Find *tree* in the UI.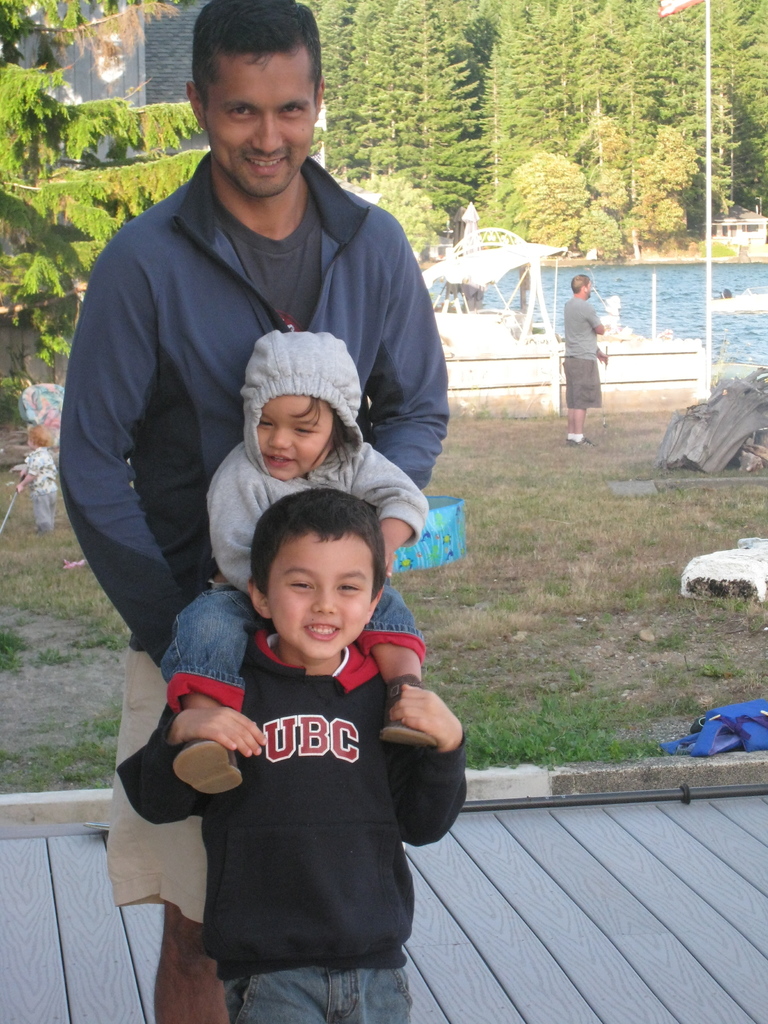
UI element at (x1=0, y1=0, x2=229, y2=392).
